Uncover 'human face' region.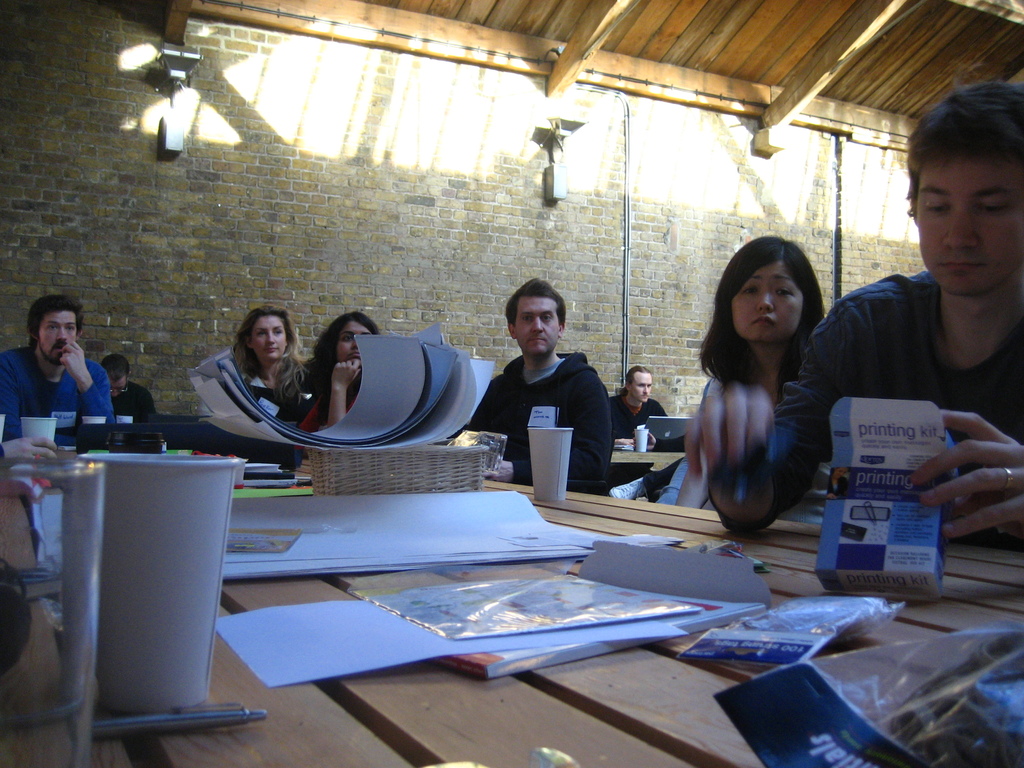
Uncovered: [913,156,1023,296].
